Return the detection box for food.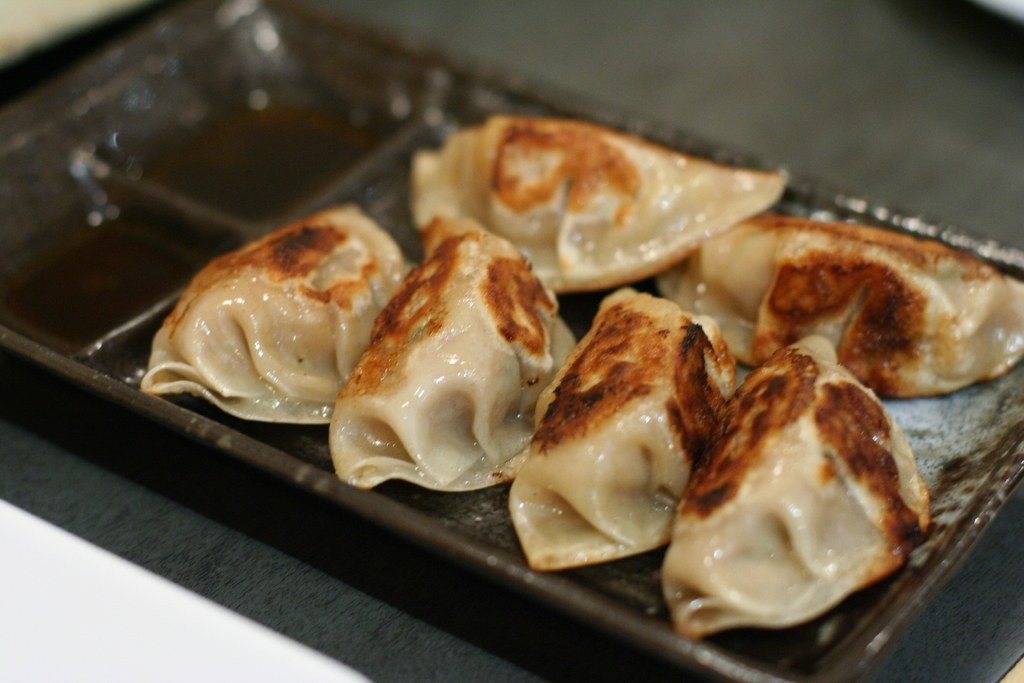
l=659, t=329, r=936, b=648.
